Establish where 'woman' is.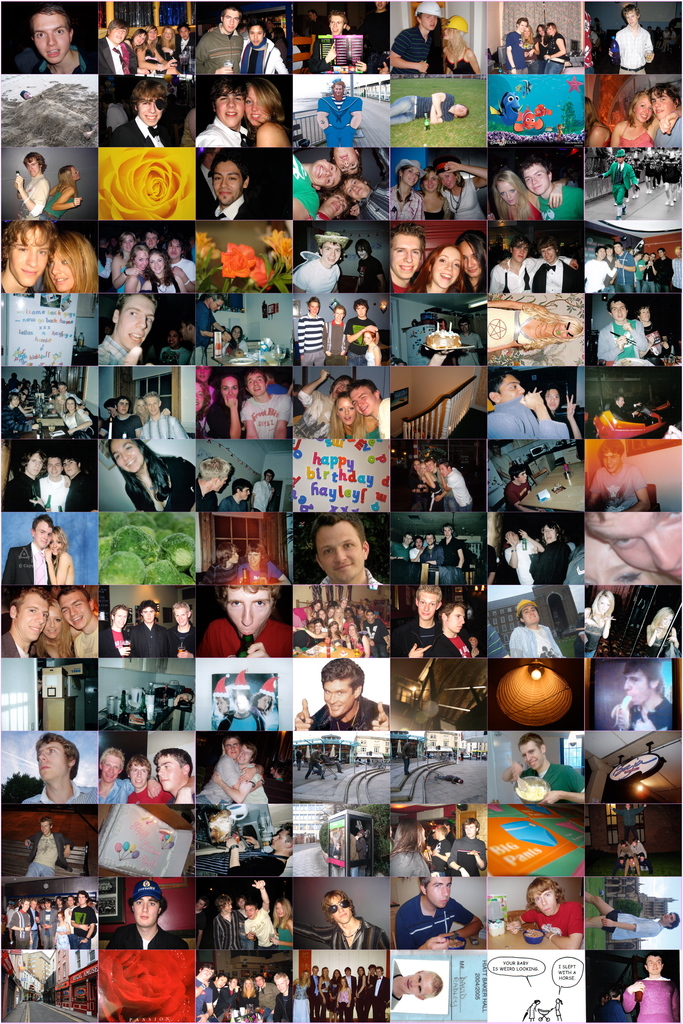
Established at (left=56, top=900, right=69, bottom=932).
